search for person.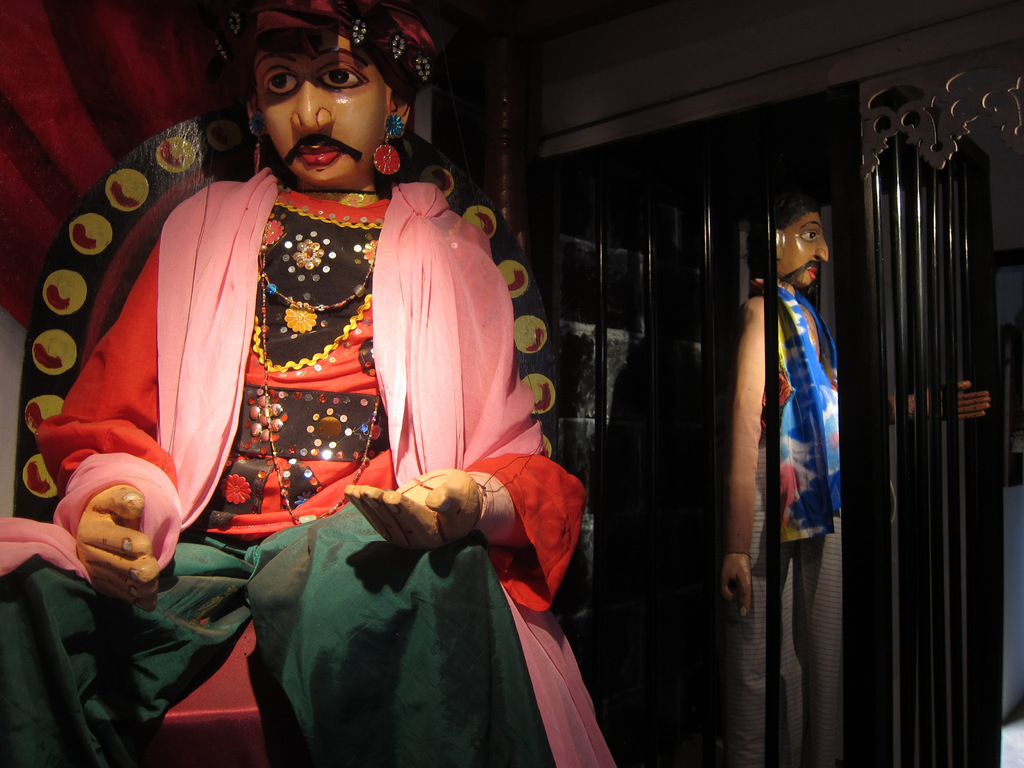
Found at Rect(708, 198, 990, 767).
